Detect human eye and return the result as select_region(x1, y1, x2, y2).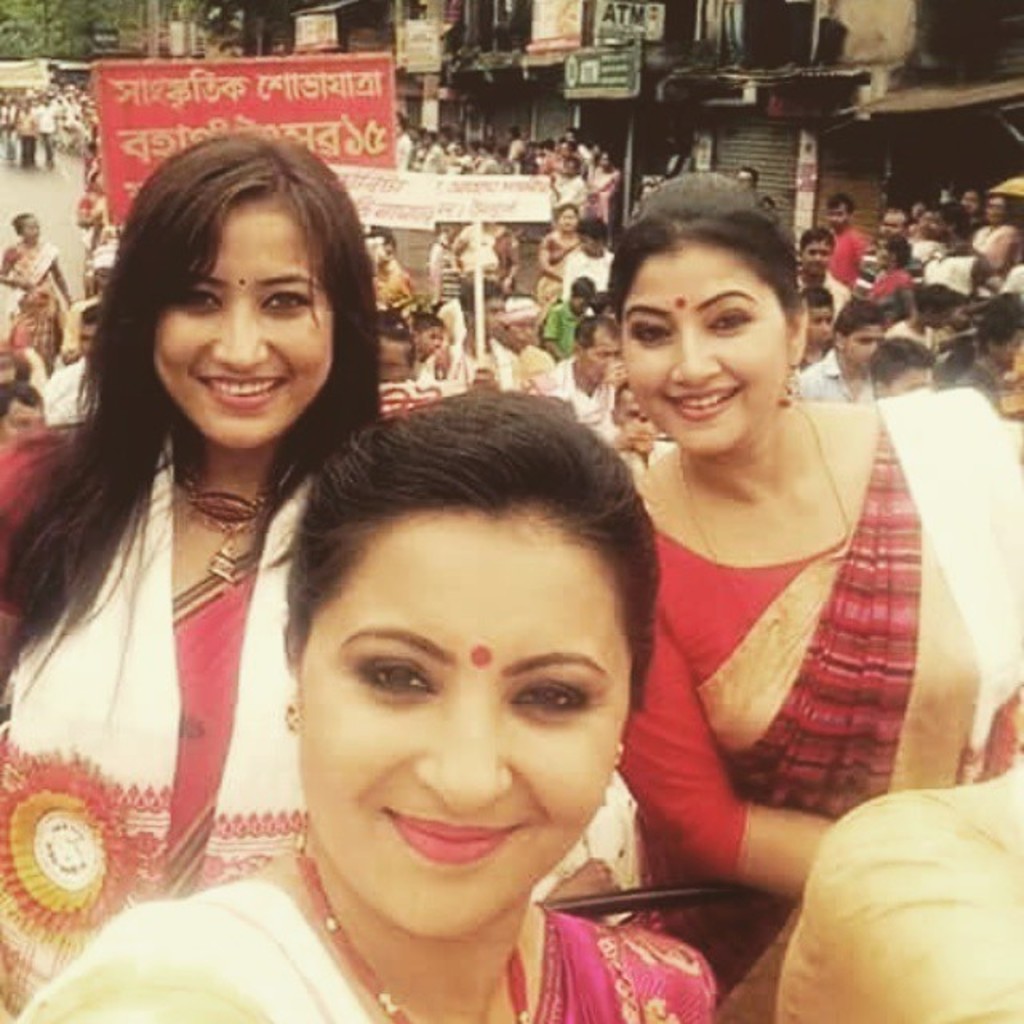
select_region(627, 318, 675, 349).
